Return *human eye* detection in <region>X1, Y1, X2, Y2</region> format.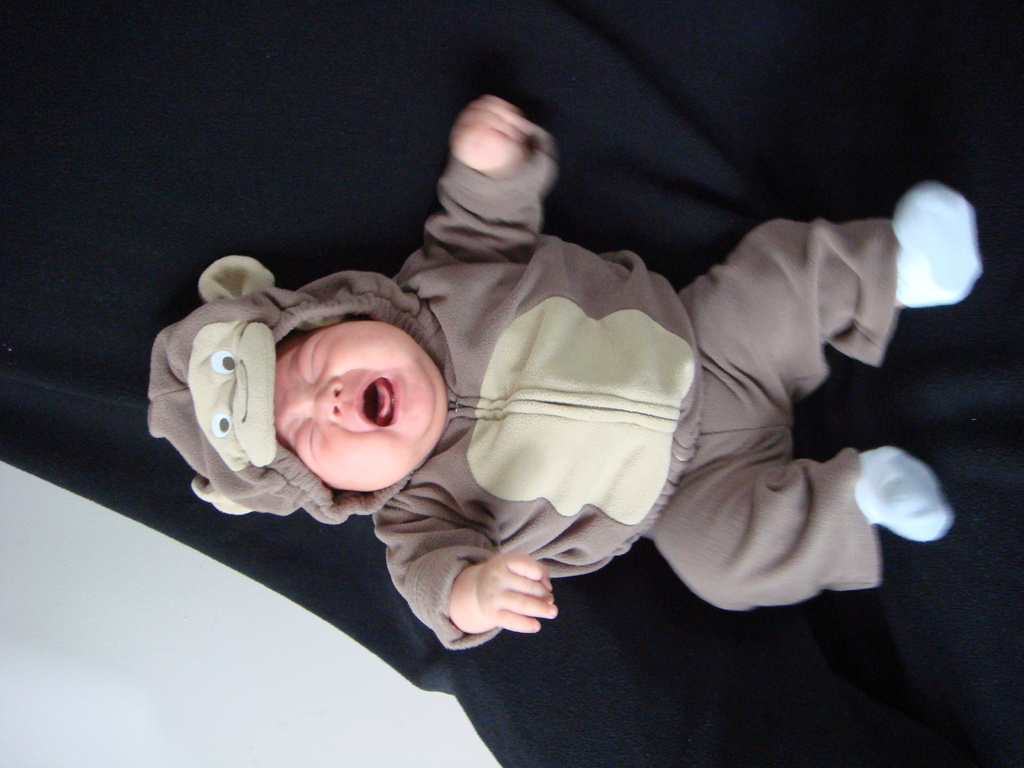
<region>299, 424, 316, 465</region>.
